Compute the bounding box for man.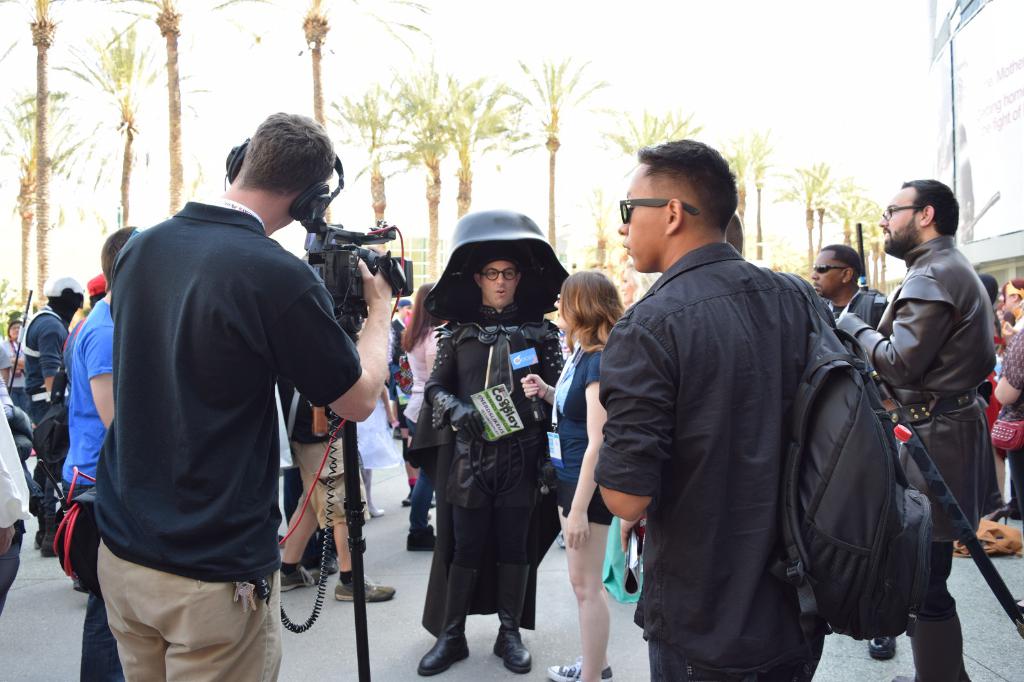
[829,178,1005,681].
